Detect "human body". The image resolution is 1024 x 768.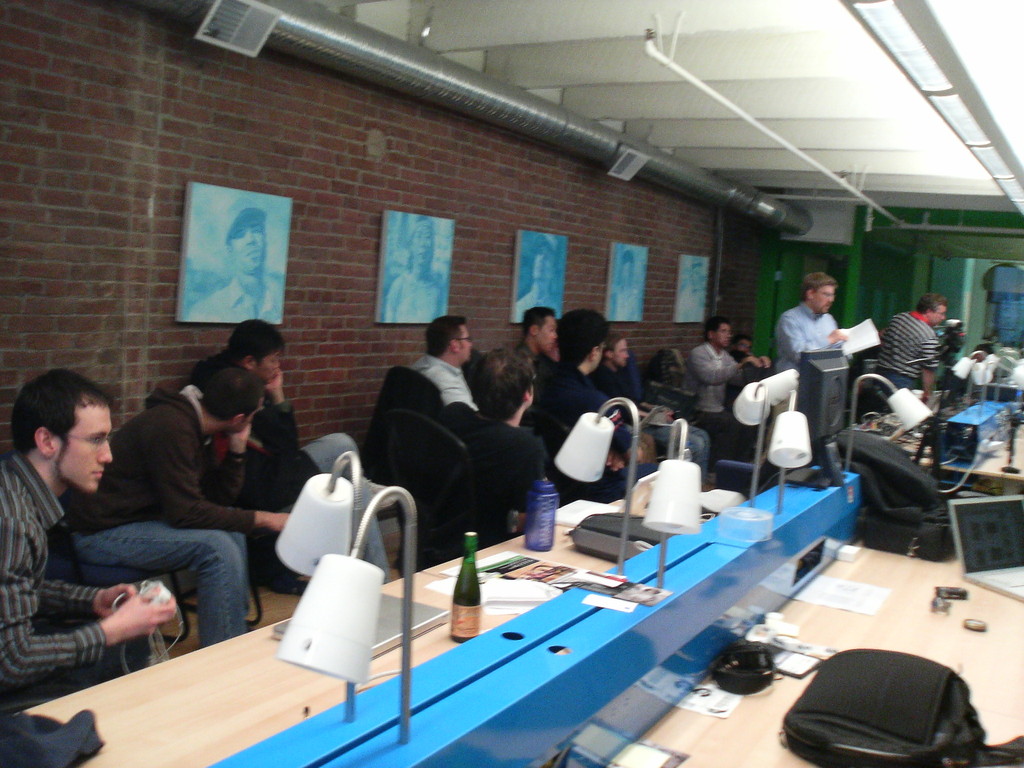
BBox(413, 355, 480, 407).
